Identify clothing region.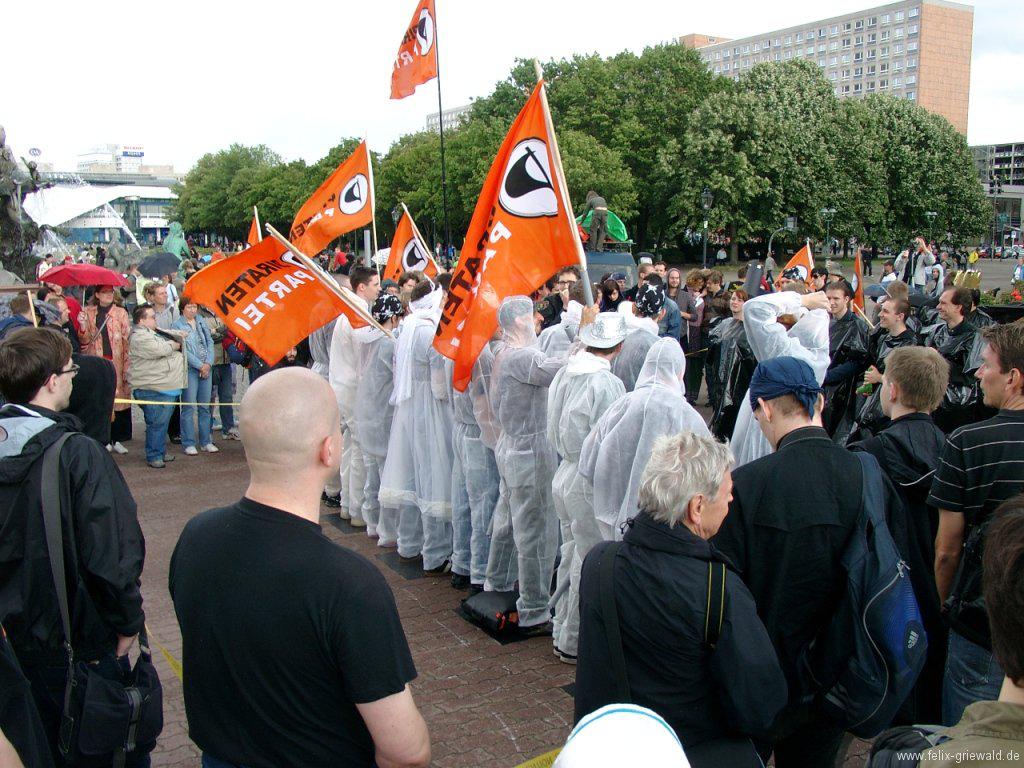
Region: l=374, t=298, r=453, b=564.
